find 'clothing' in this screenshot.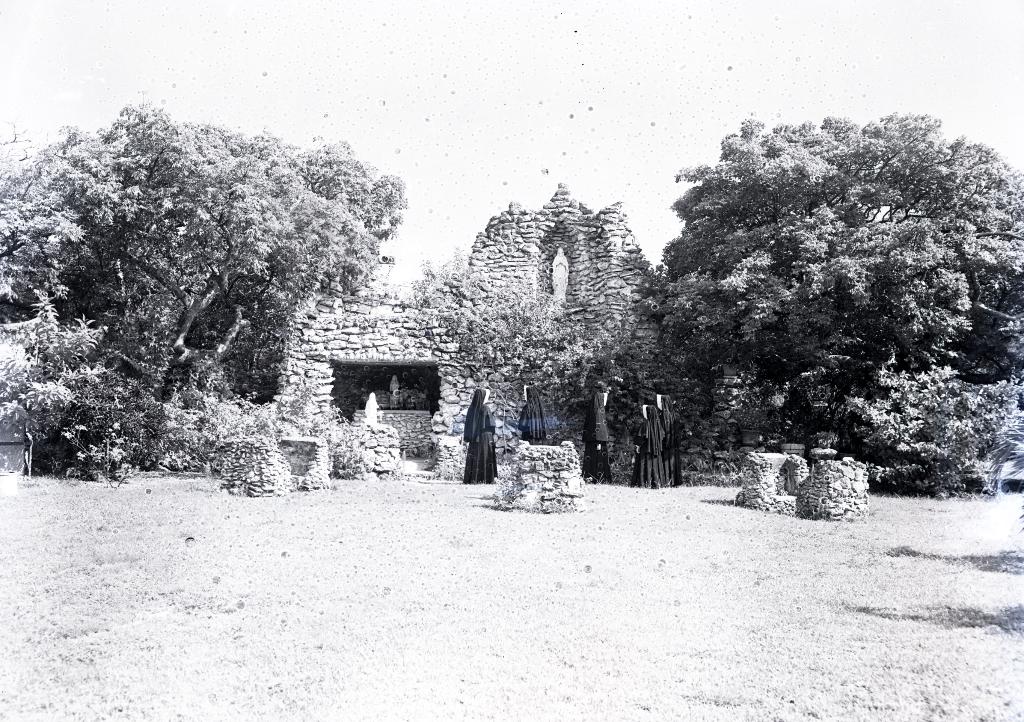
The bounding box for 'clothing' is (left=654, top=394, right=683, bottom=485).
